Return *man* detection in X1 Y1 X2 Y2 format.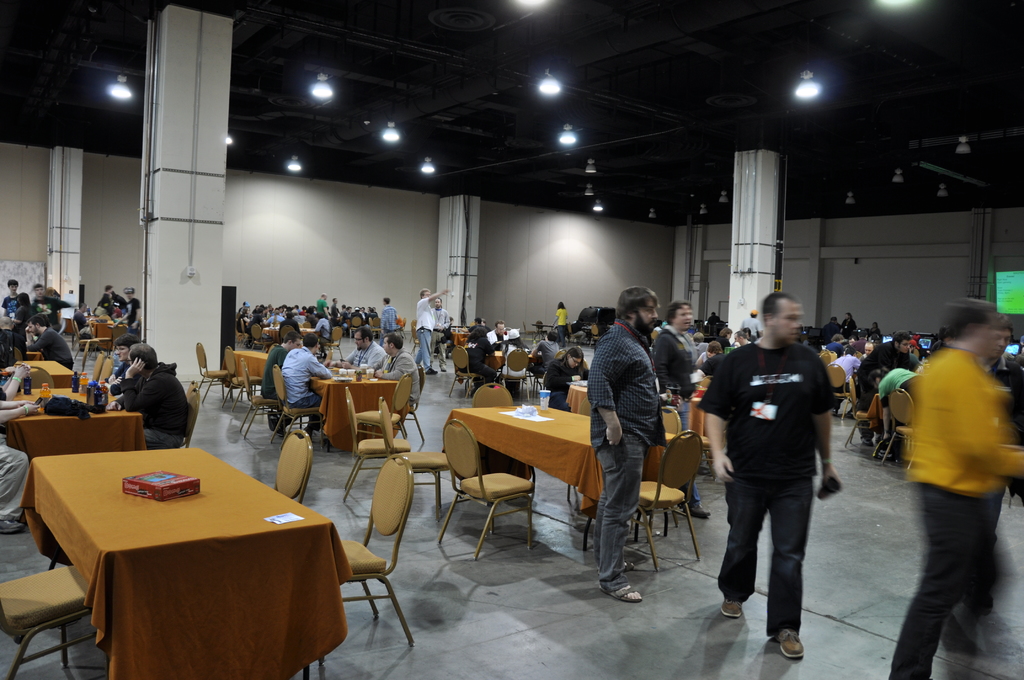
30 286 64 318.
